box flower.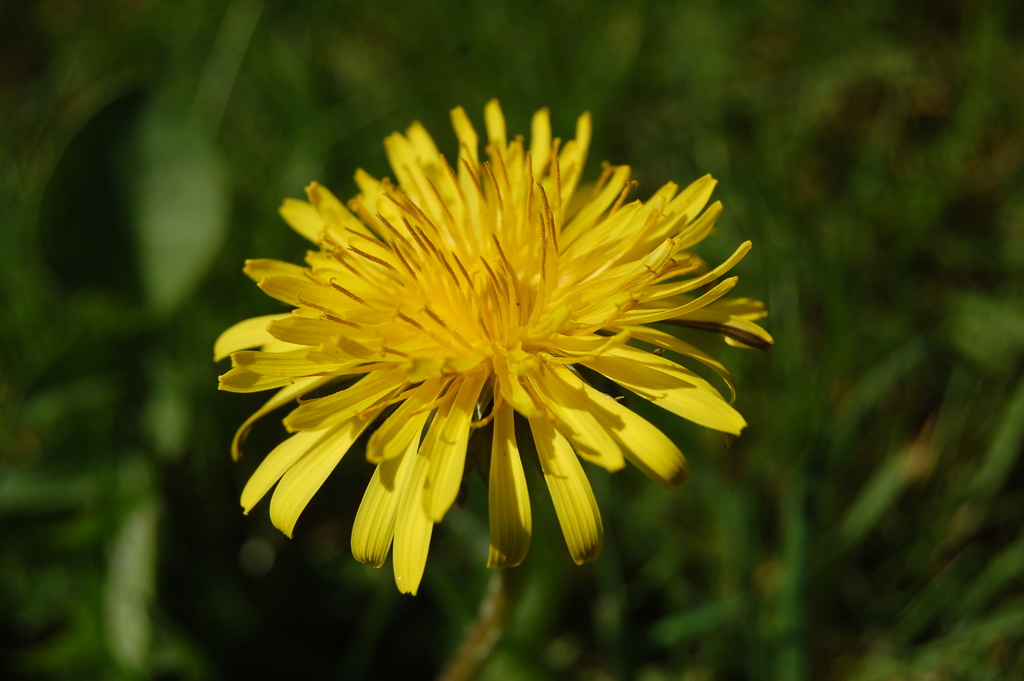
[left=221, top=122, right=742, bottom=596].
